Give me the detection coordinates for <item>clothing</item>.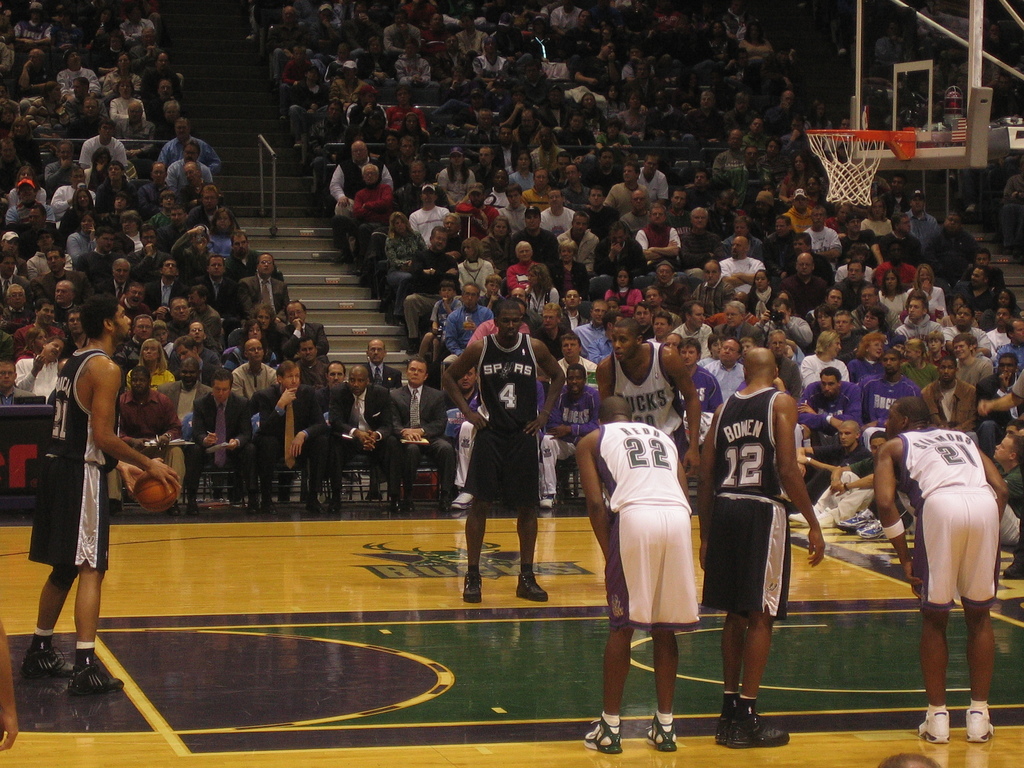
l=695, t=380, r=790, b=621.
